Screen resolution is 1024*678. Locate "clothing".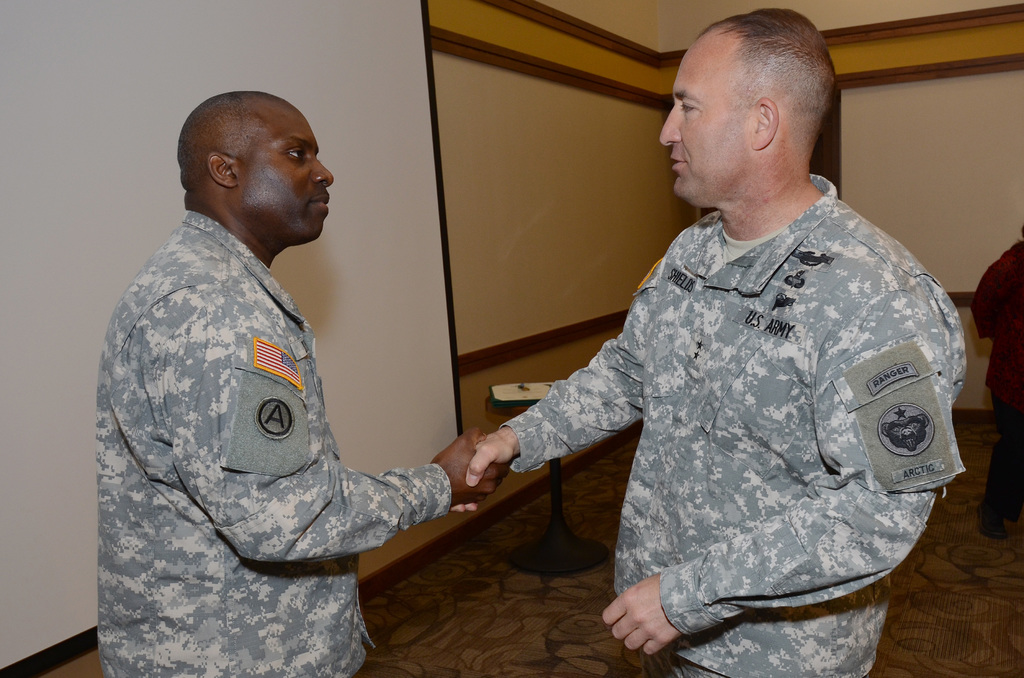
left=977, top=234, right=1021, bottom=515.
